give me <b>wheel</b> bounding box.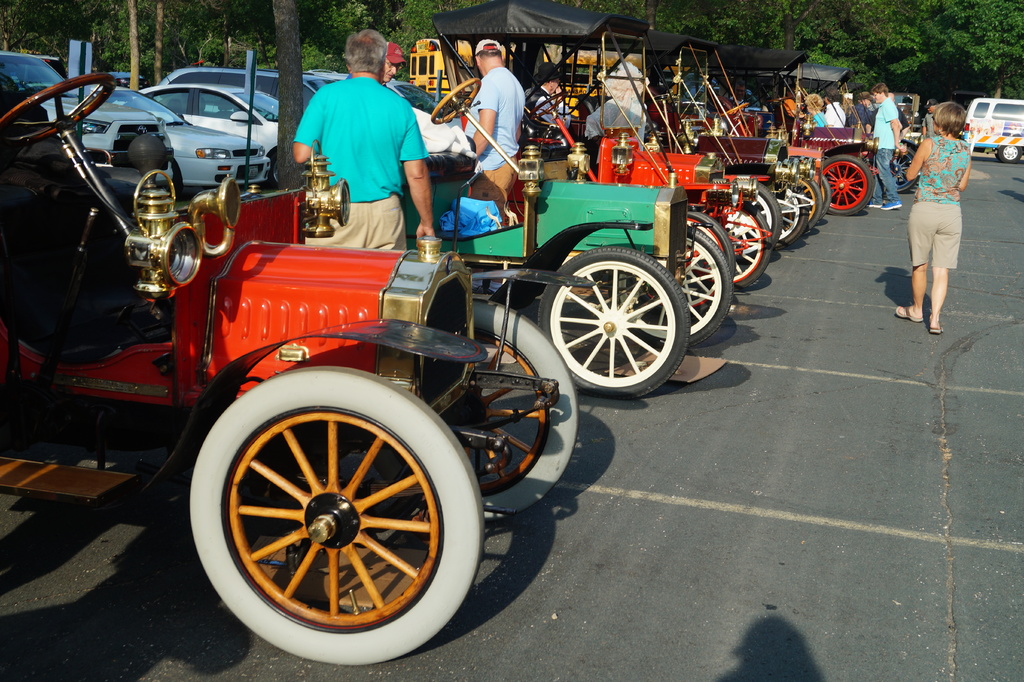
[x1=804, y1=172, x2=829, y2=215].
